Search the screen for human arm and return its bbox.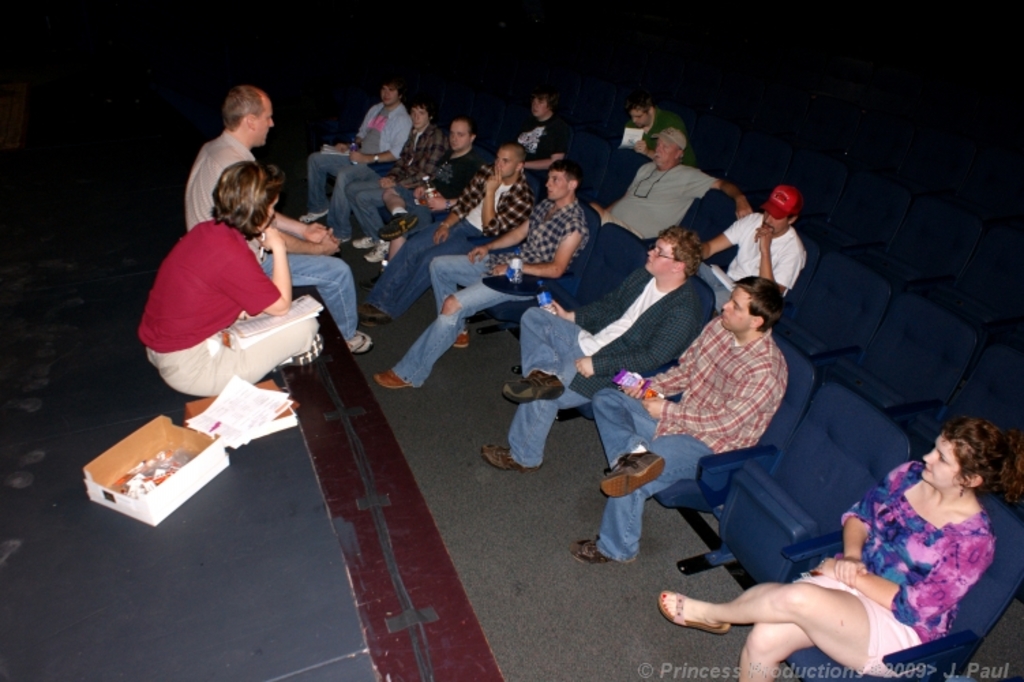
Found: (x1=749, y1=224, x2=811, y2=297).
